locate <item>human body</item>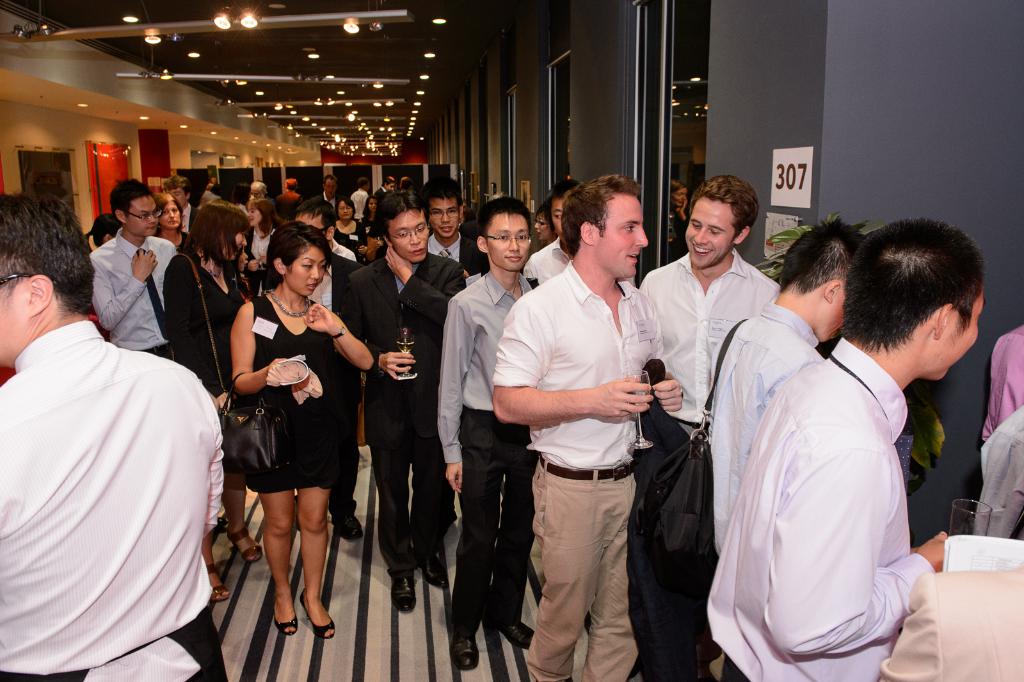
bbox=[639, 250, 780, 676]
